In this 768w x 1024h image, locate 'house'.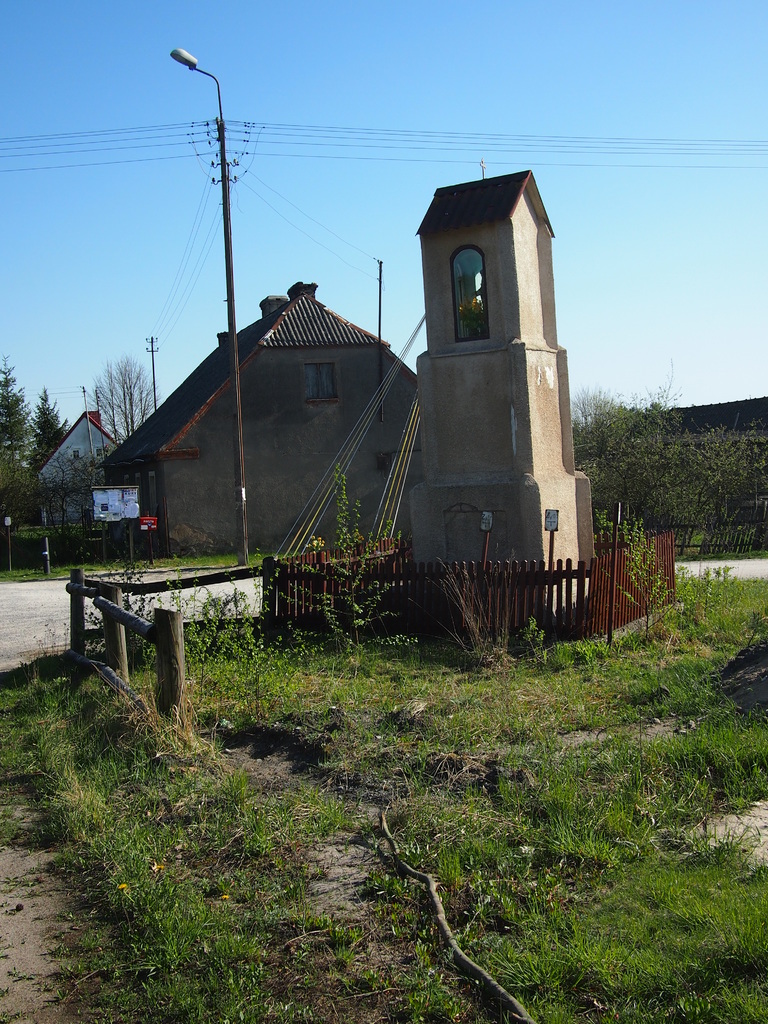
Bounding box: locate(95, 276, 411, 559).
